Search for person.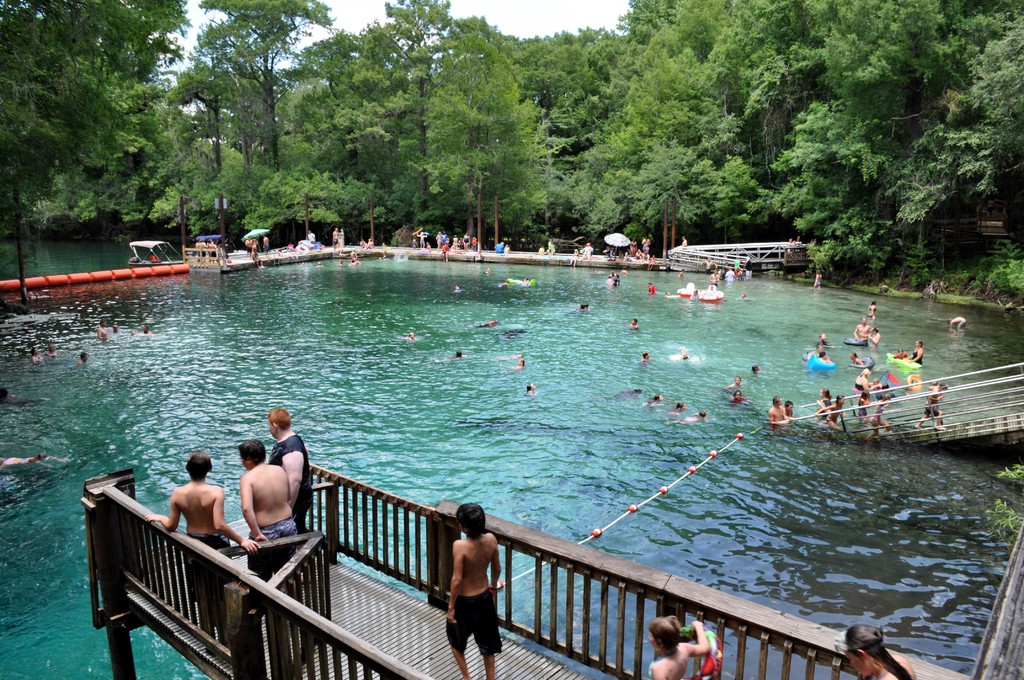
Found at bbox=(314, 260, 324, 266).
